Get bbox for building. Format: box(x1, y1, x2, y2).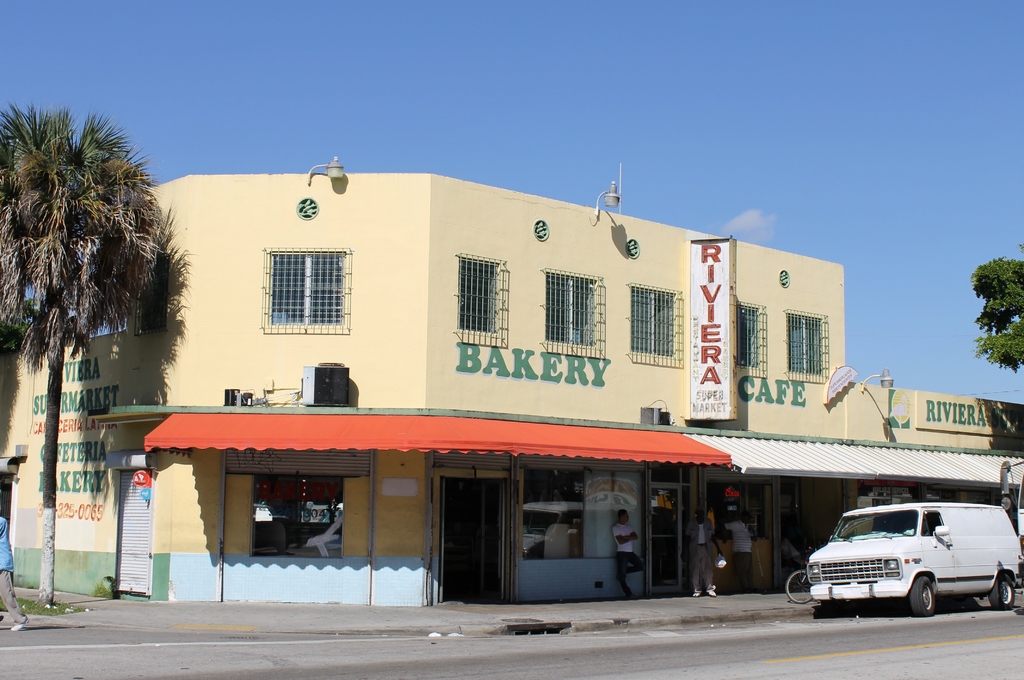
box(0, 168, 1023, 606).
